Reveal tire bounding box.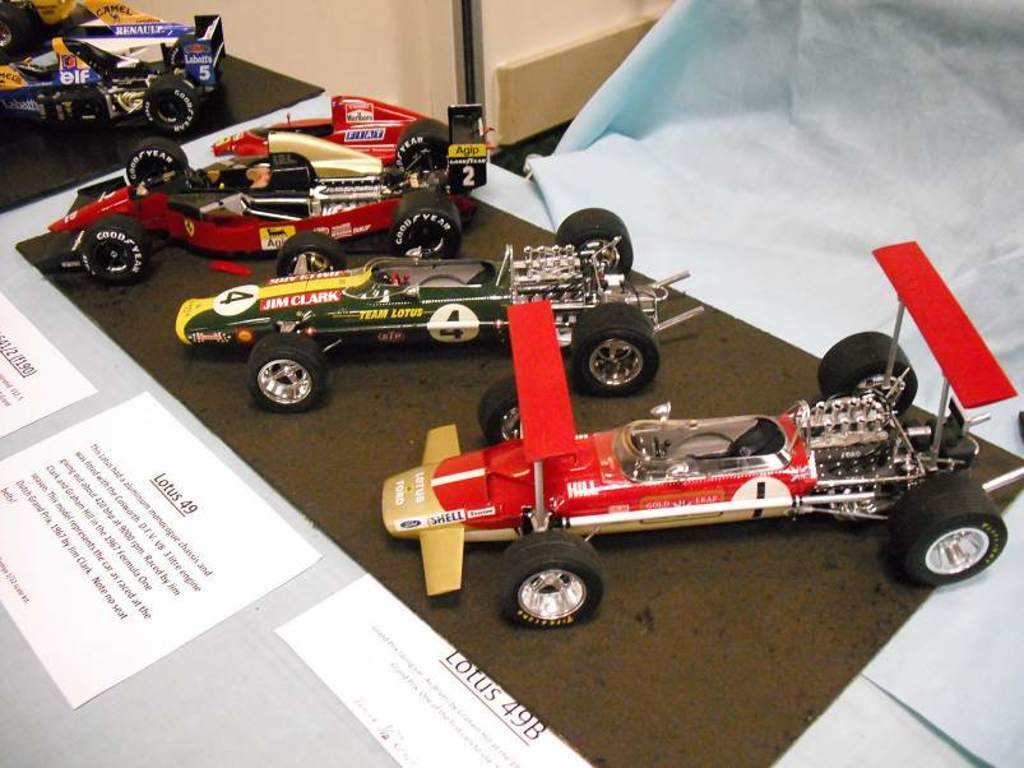
Revealed: l=569, t=299, r=659, b=394.
